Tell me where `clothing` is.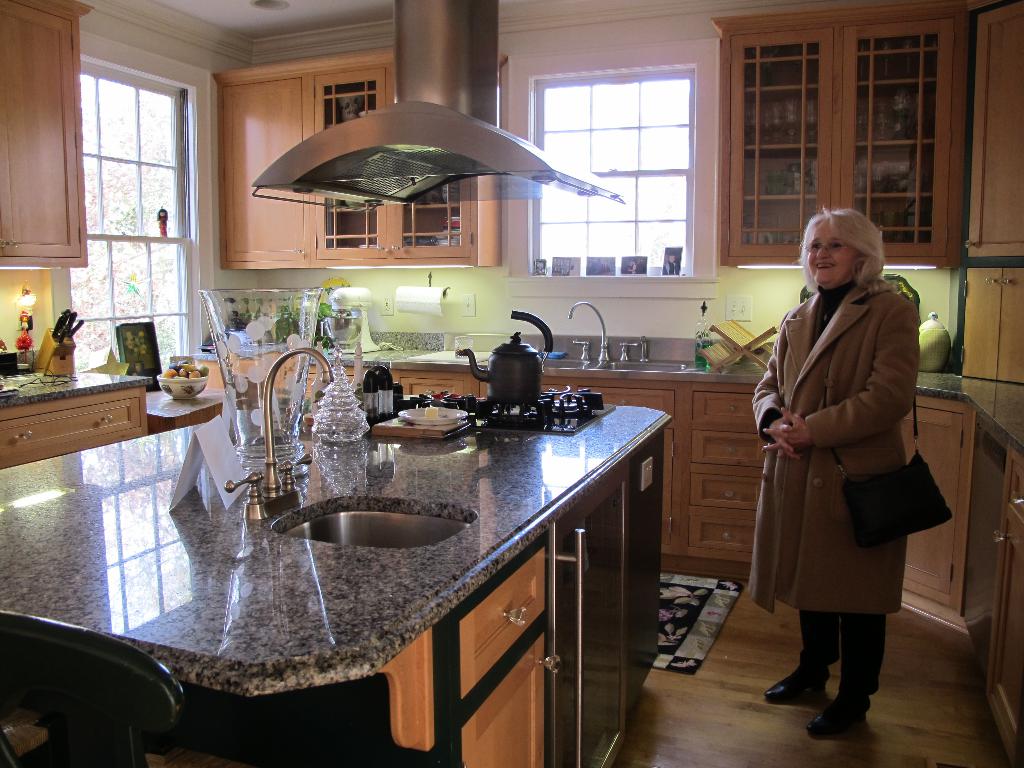
`clothing` is at [747,248,928,662].
